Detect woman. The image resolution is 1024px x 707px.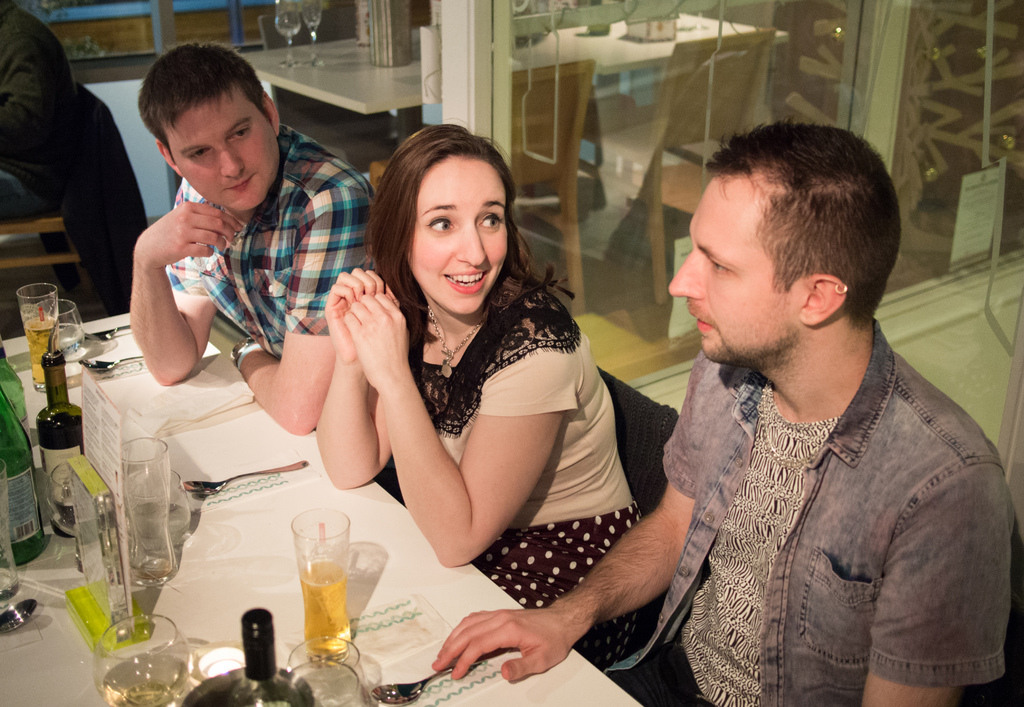
[x1=310, y1=119, x2=666, y2=671].
